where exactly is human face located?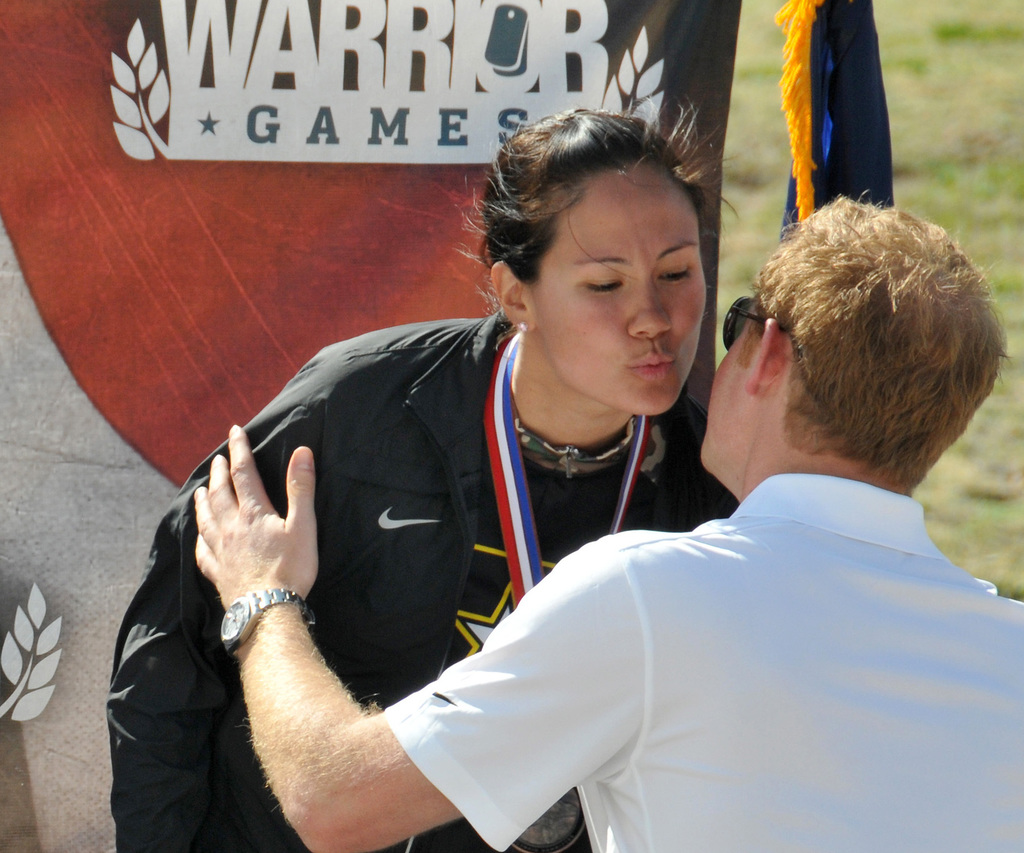
Its bounding box is region(529, 164, 708, 415).
